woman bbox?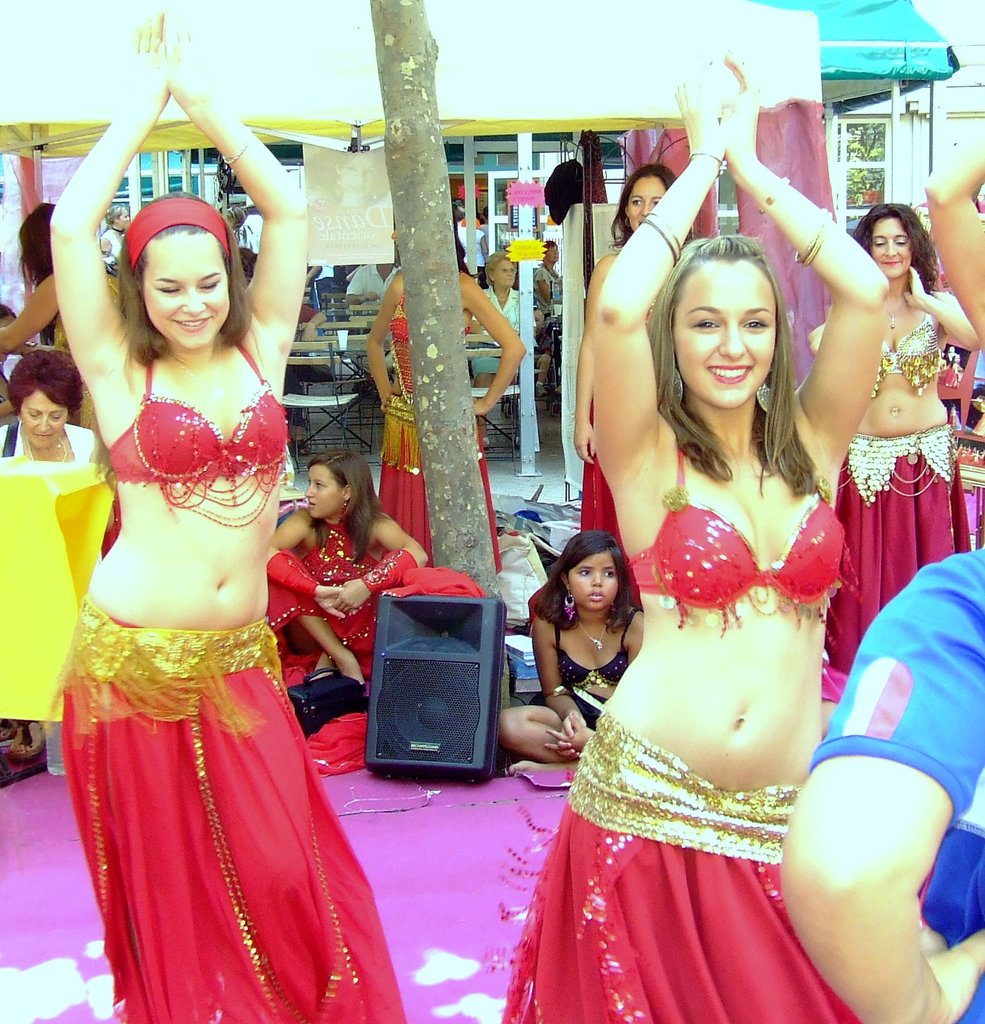
(0, 349, 111, 760)
